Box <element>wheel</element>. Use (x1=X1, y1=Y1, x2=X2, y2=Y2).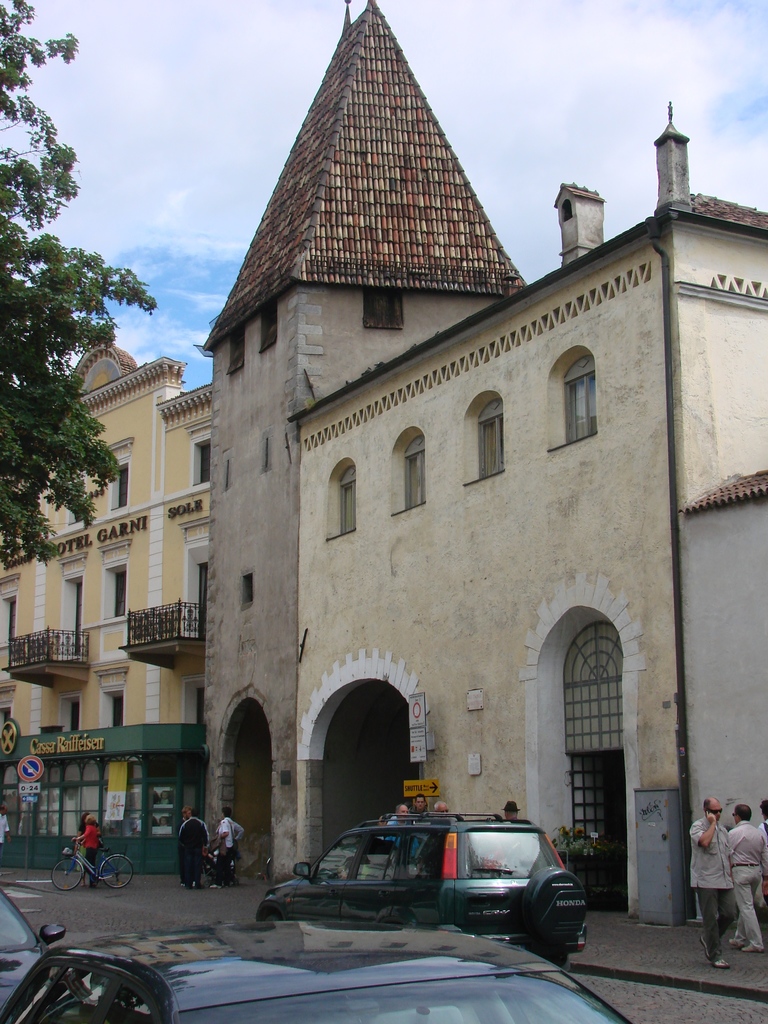
(x1=52, y1=858, x2=84, y2=893).
